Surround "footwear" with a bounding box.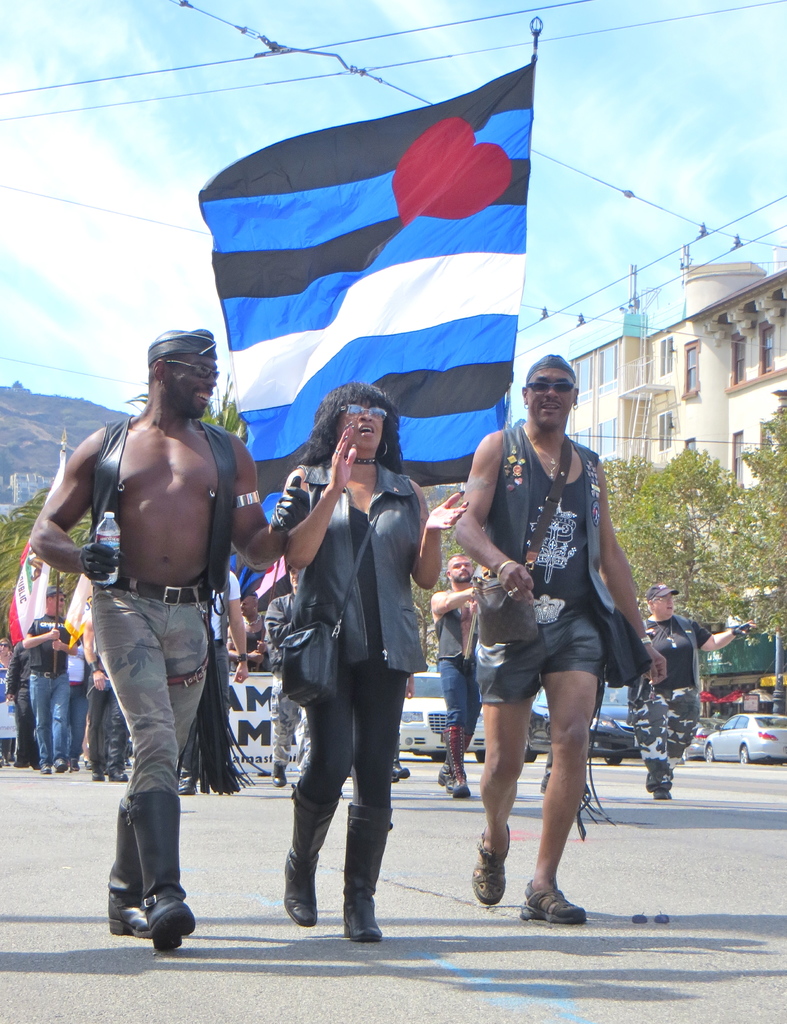
x1=109, y1=767, x2=130, y2=781.
